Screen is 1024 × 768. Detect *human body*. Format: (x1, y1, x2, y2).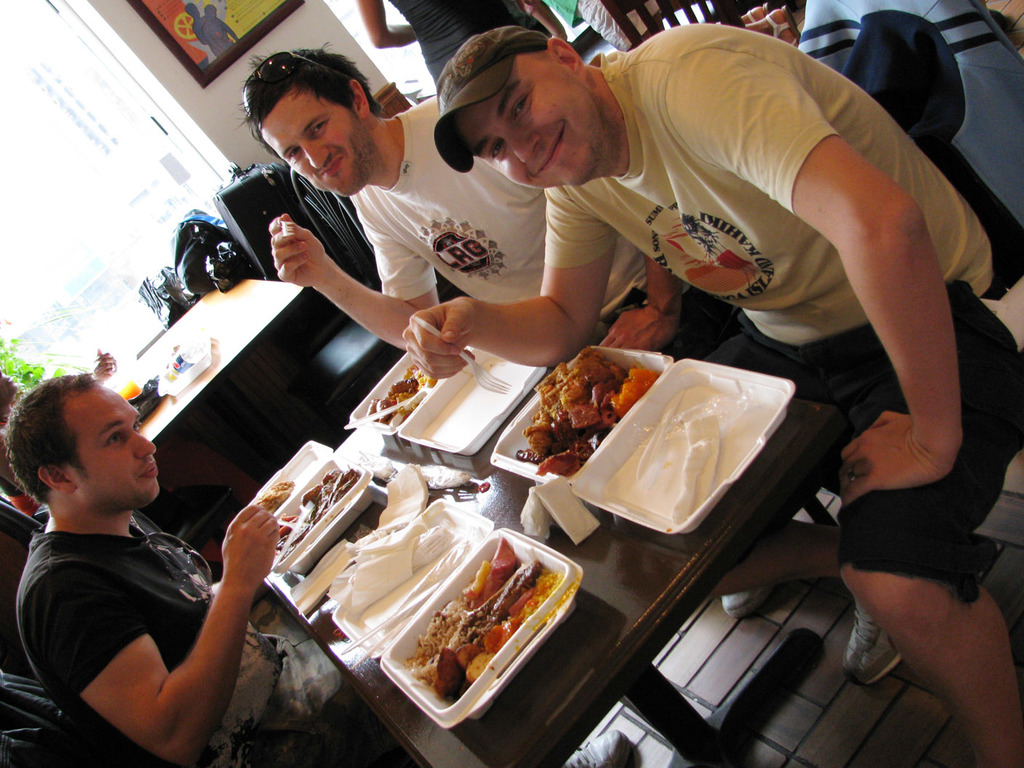
(2, 409, 291, 744).
